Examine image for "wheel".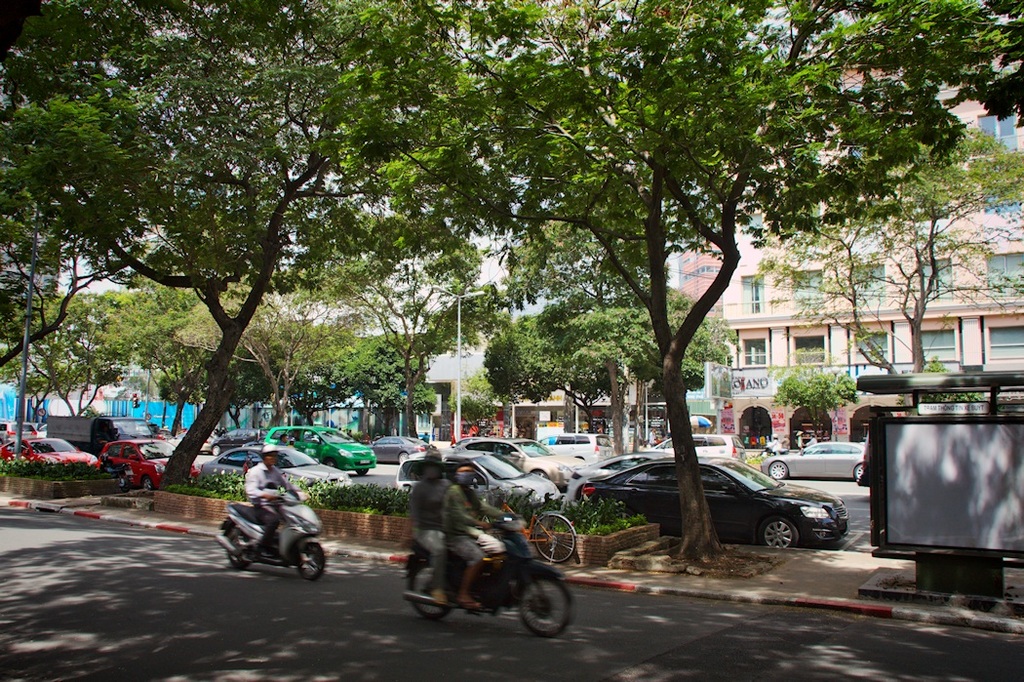
Examination result: box=[138, 476, 153, 494].
